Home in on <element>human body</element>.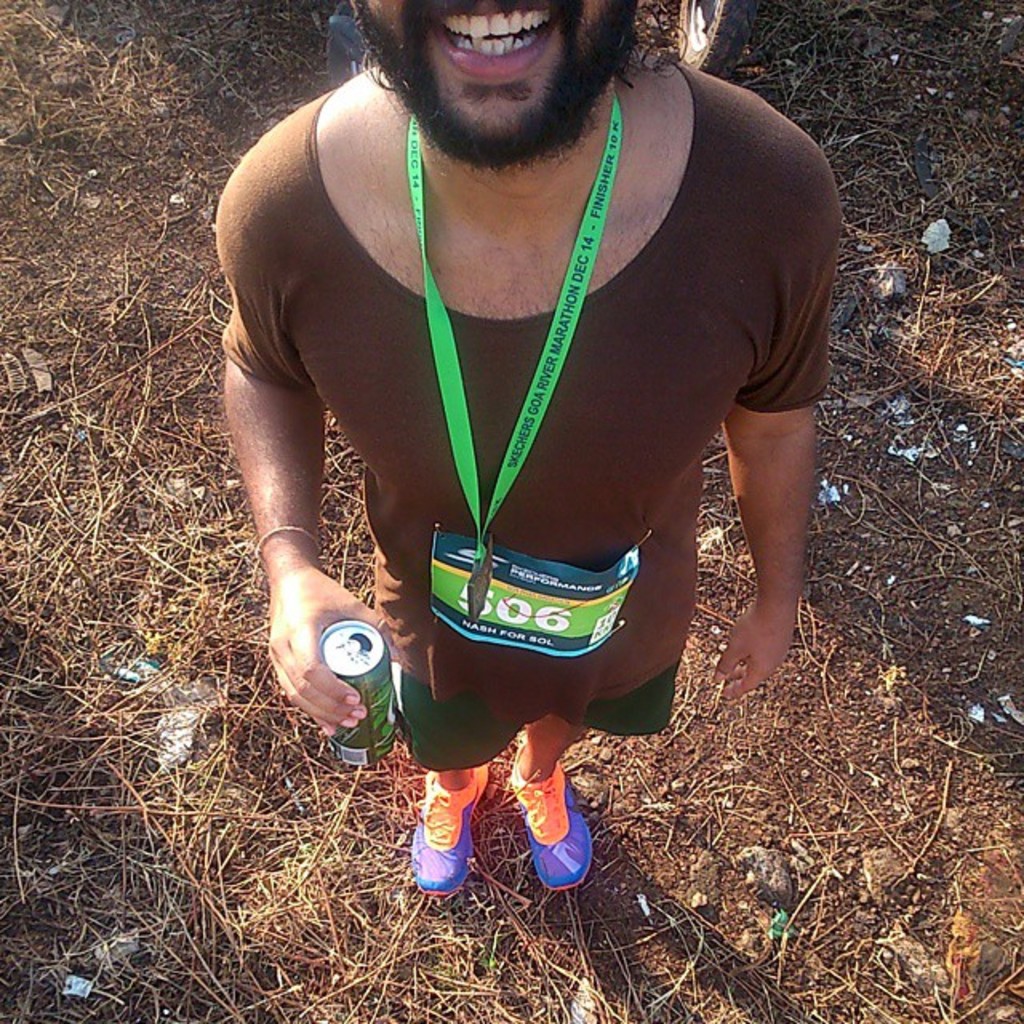
Homed in at Rect(187, 0, 906, 885).
